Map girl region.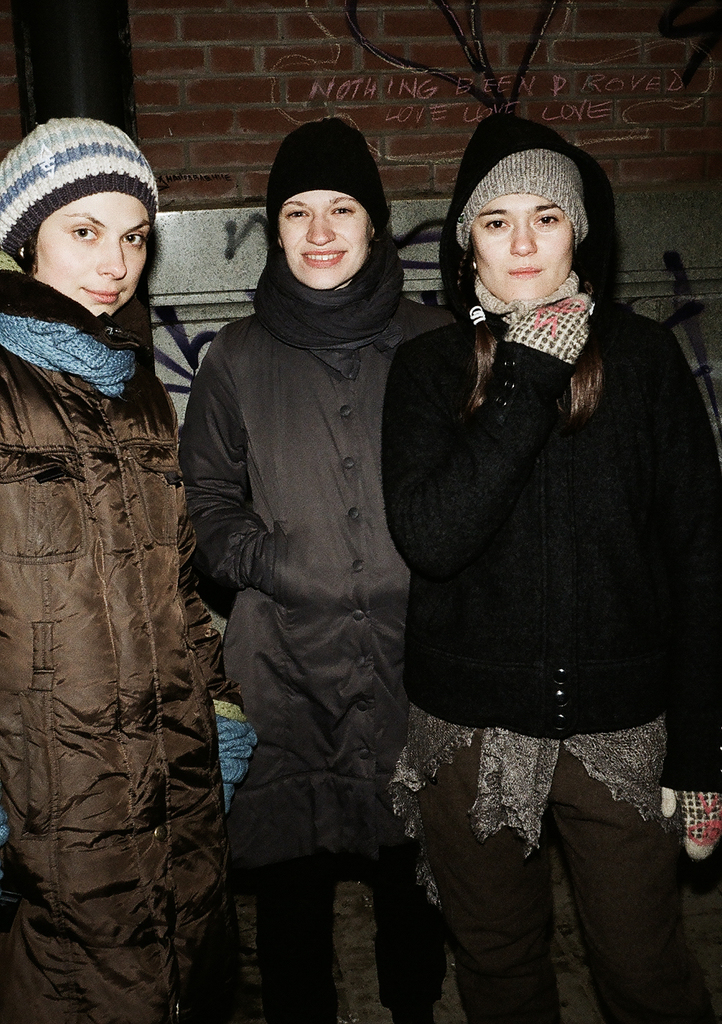
Mapped to [381, 117, 721, 1023].
